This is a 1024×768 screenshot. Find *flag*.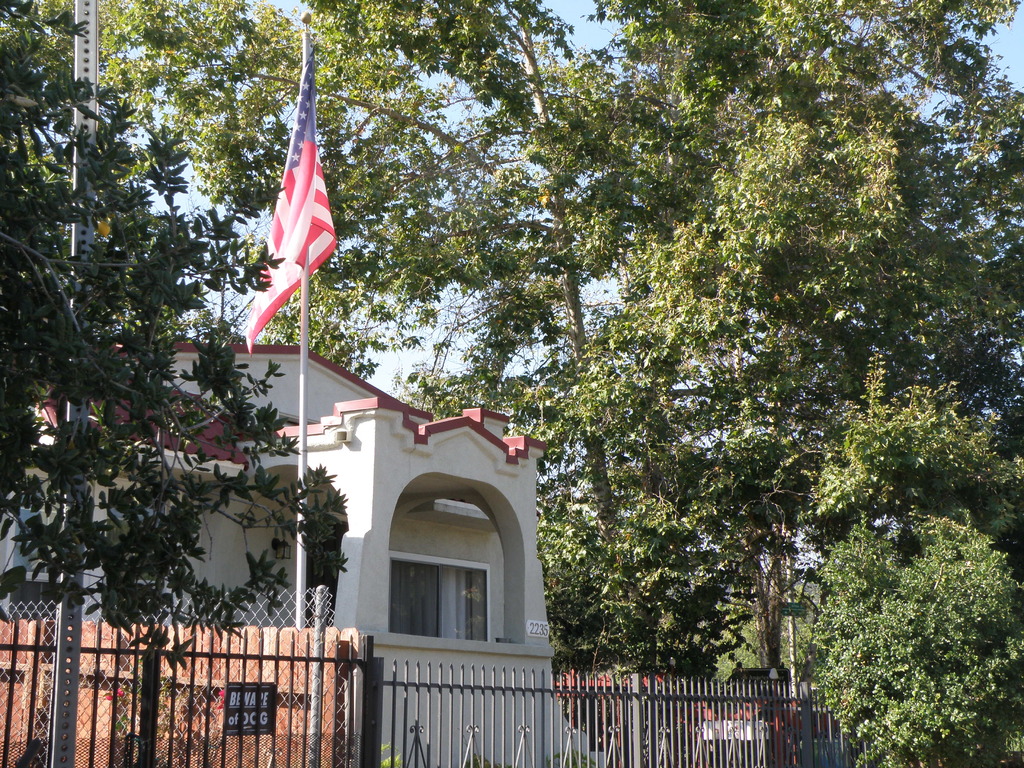
Bounding box: {"x1": 243, "y1": 31, "x2": 337, "y2": 353}.
